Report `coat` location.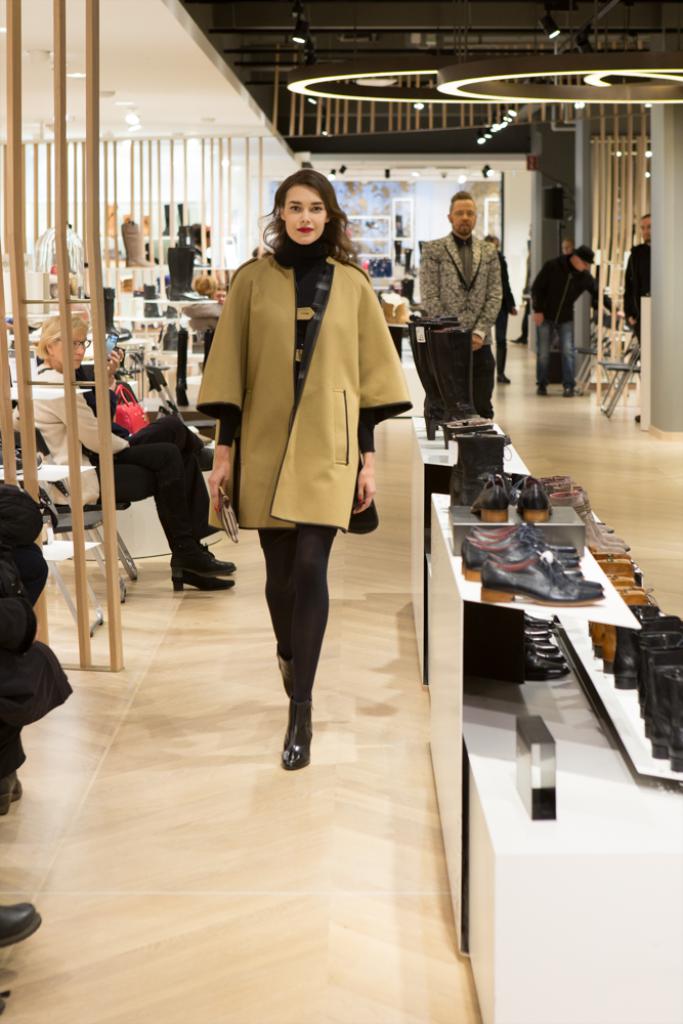
Report: [419,229,514,354].
